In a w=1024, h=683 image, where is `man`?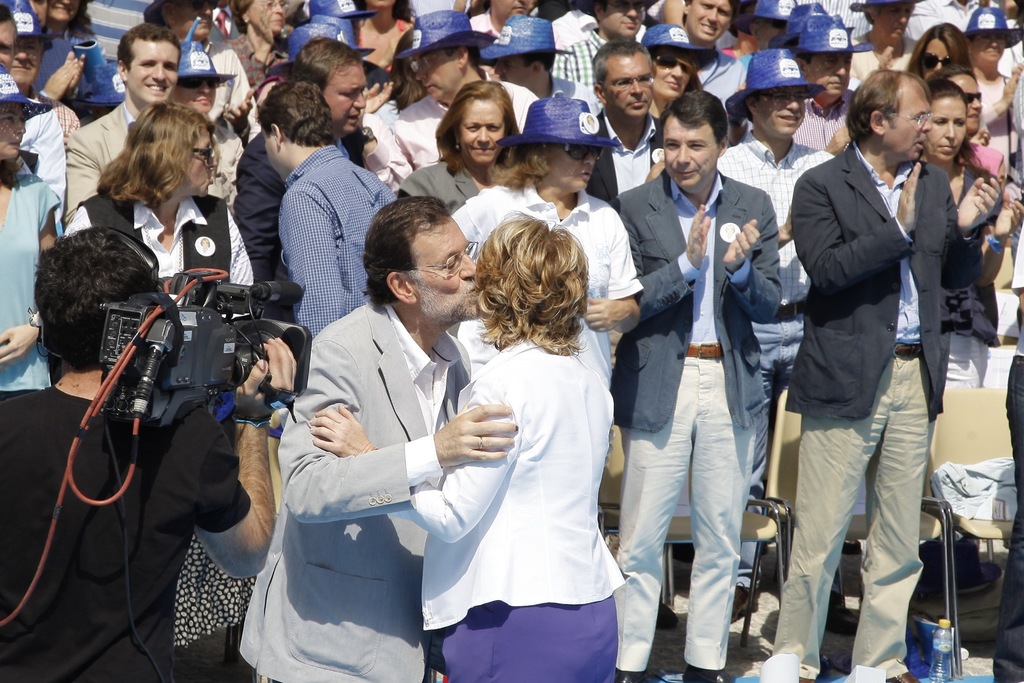
detection(0, 2, 65, 213).
